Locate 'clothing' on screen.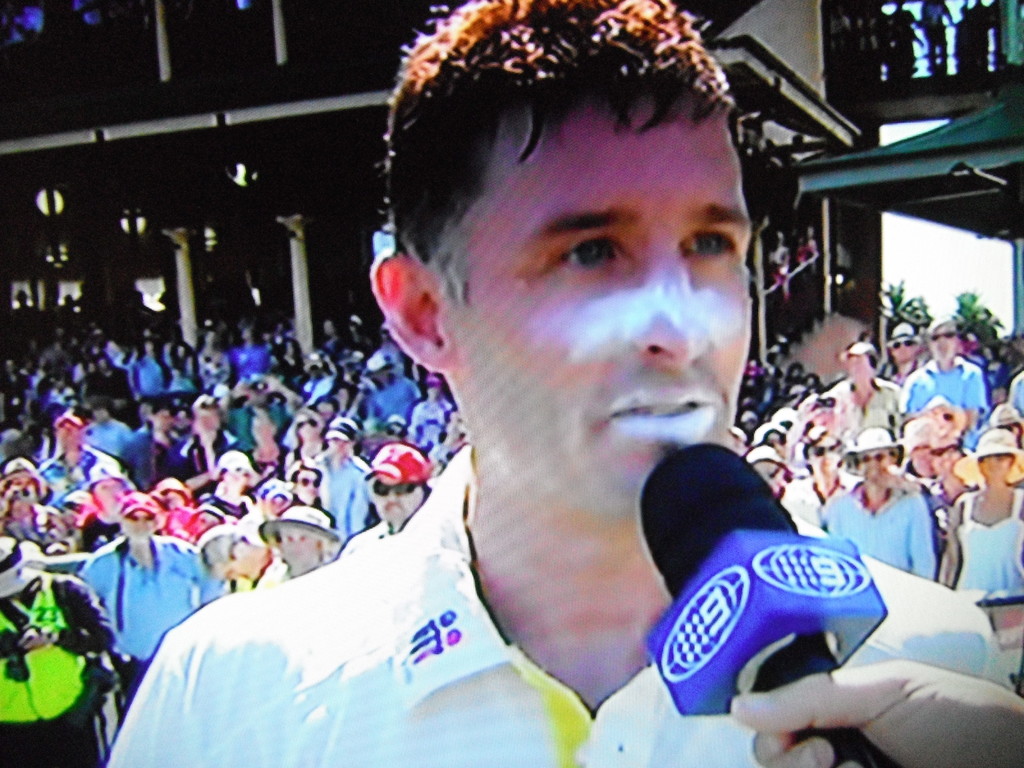
On screen at BBox(916, 477, 980, 585).
